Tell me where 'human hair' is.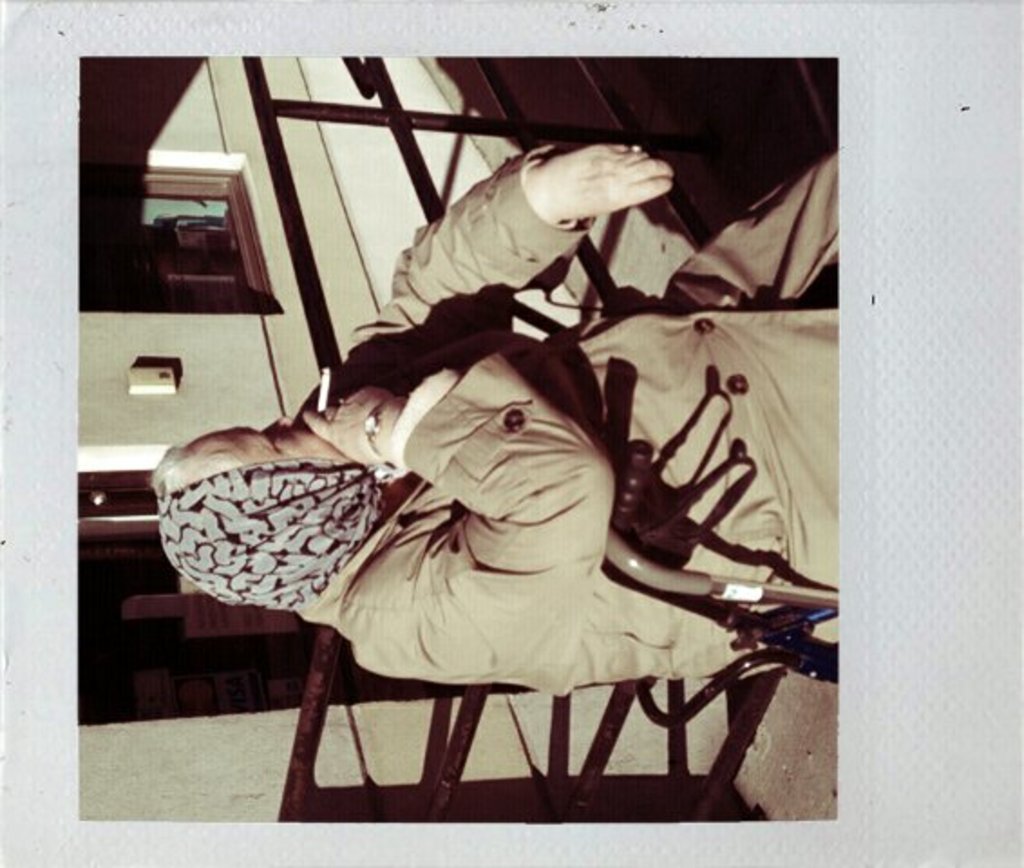
'human hair' is at <box>145,447,237,495</box>.
